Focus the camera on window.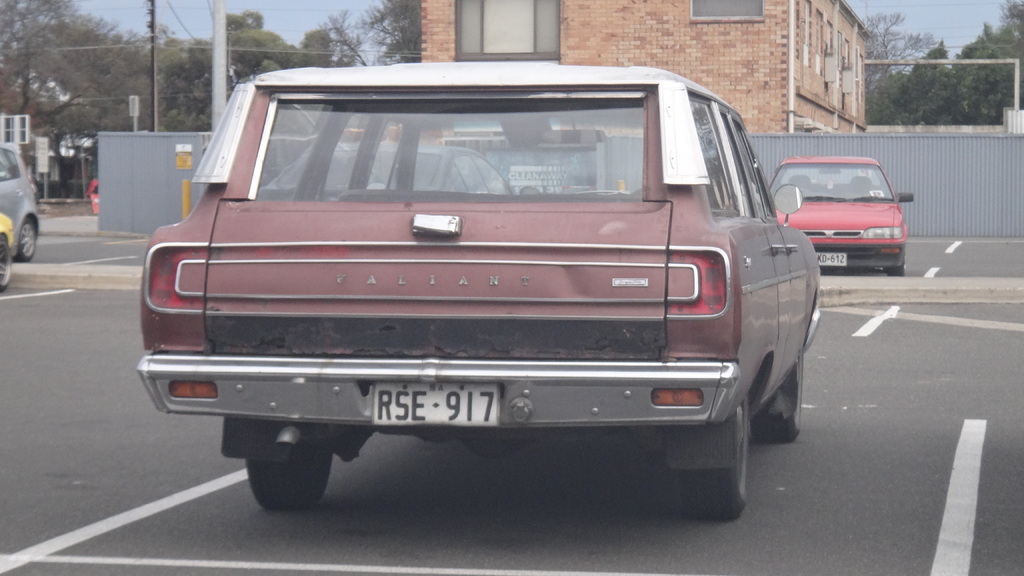
Focus region: bbox=[453, 2, 562, 65].
